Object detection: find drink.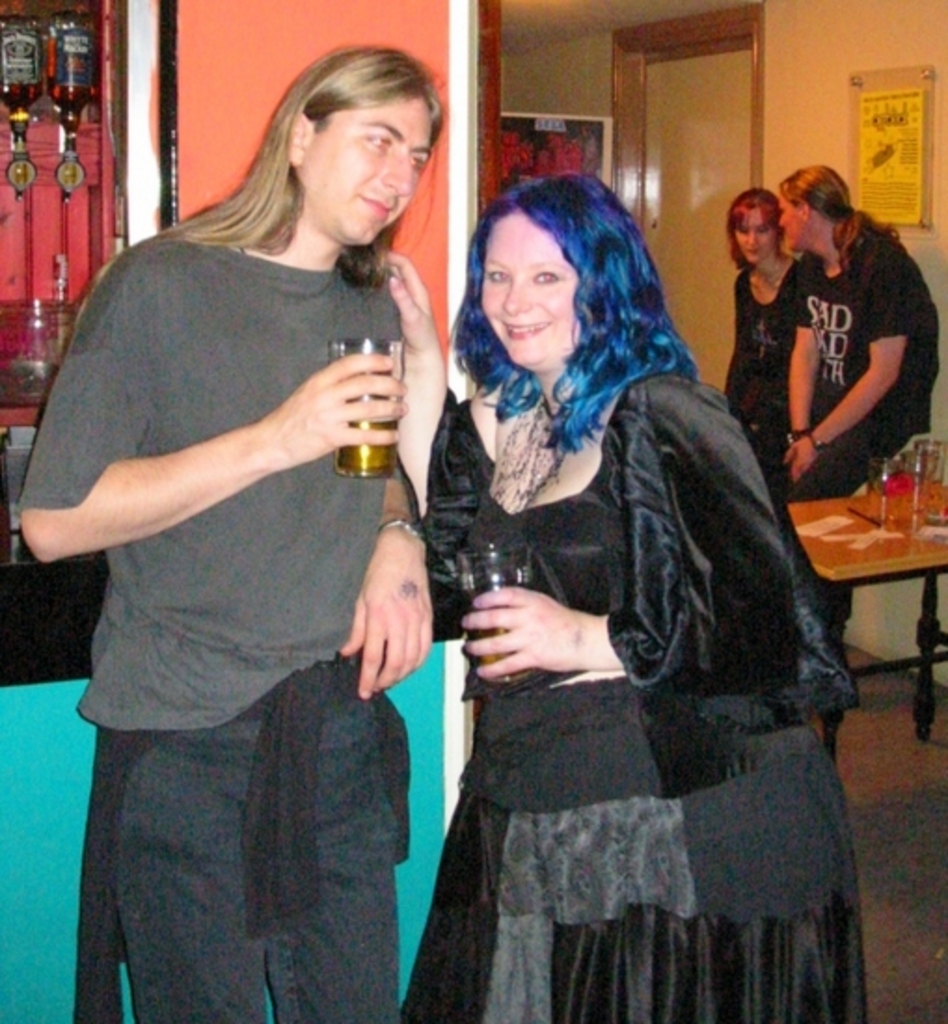
rect(890, 438, 931, 547).
